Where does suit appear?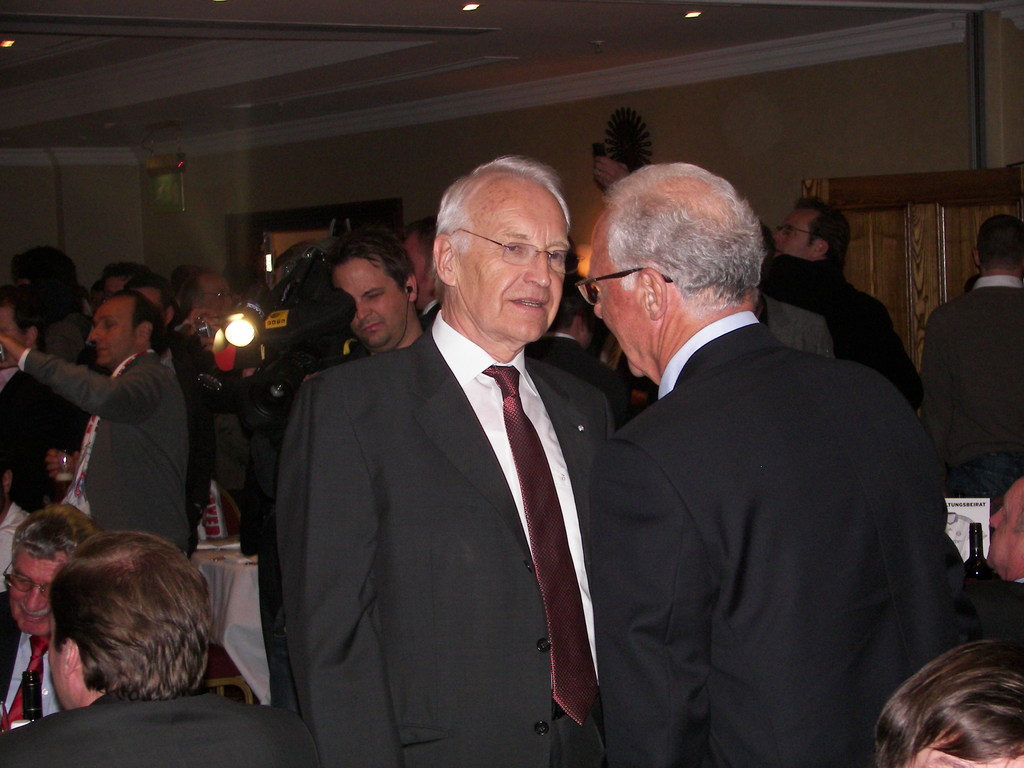
Appears at x1=424, y1=296, x2=440, y2=312.
